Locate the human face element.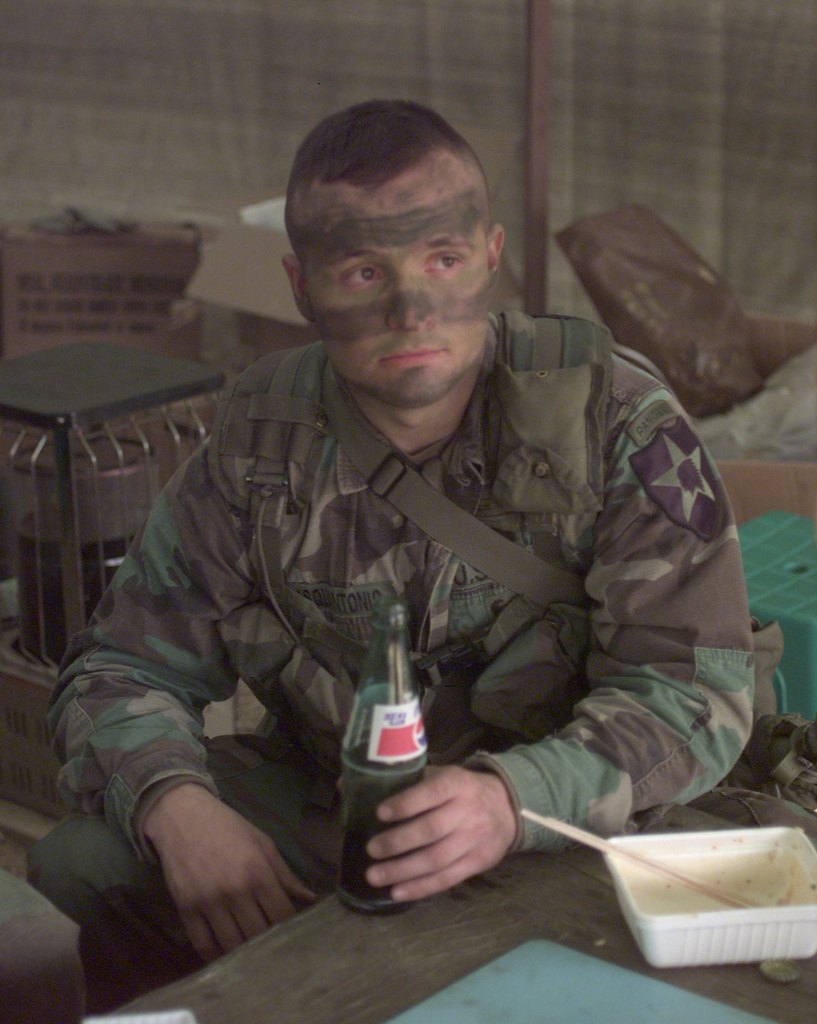
Element bbox: left=287, top=192, right=488, bottom=409.
